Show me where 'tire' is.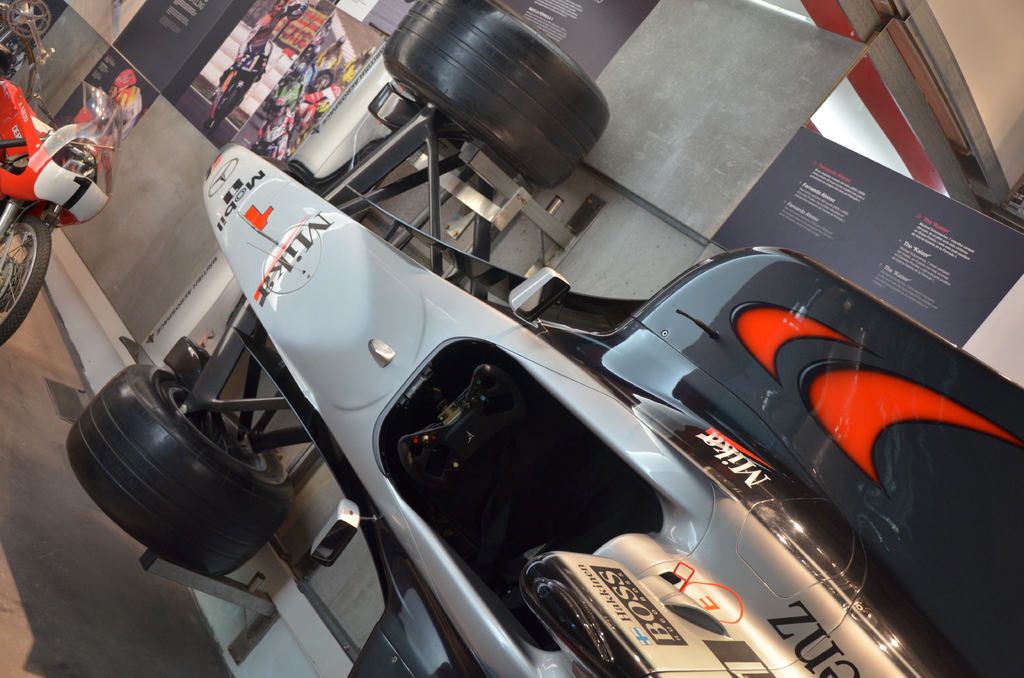
'tire' is at left=308, top=71, right=335, bottom=88.
